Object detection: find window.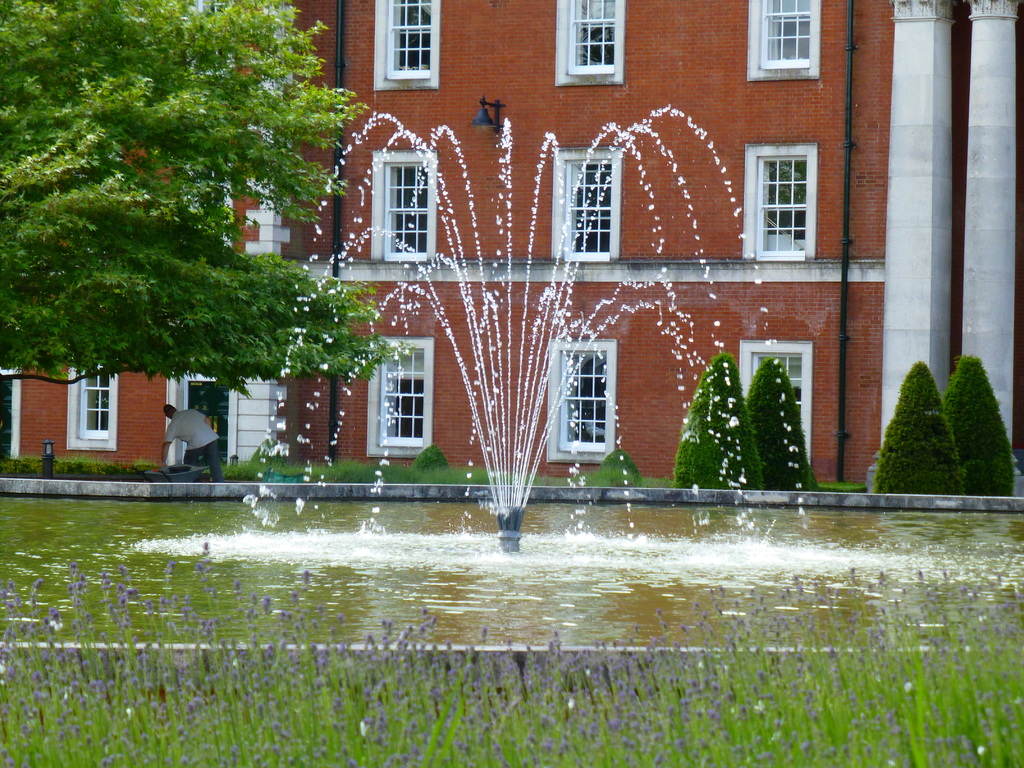
pyautogui.locateOnScreen(740, 330, 819, 471).
